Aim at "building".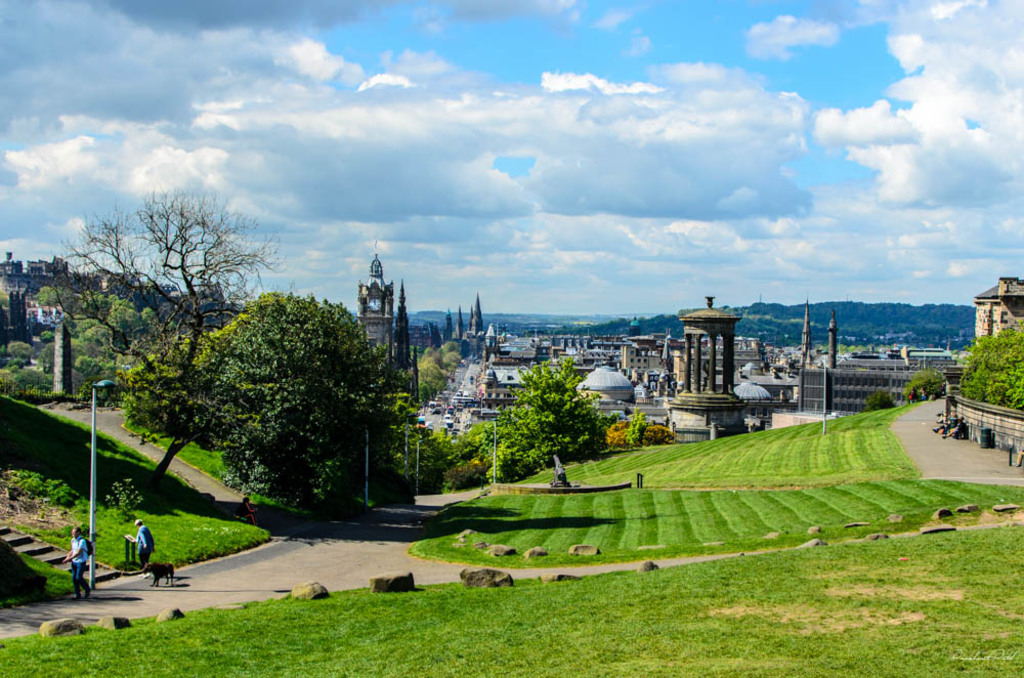
Aimed at detection(195, 272, 225, 327).
